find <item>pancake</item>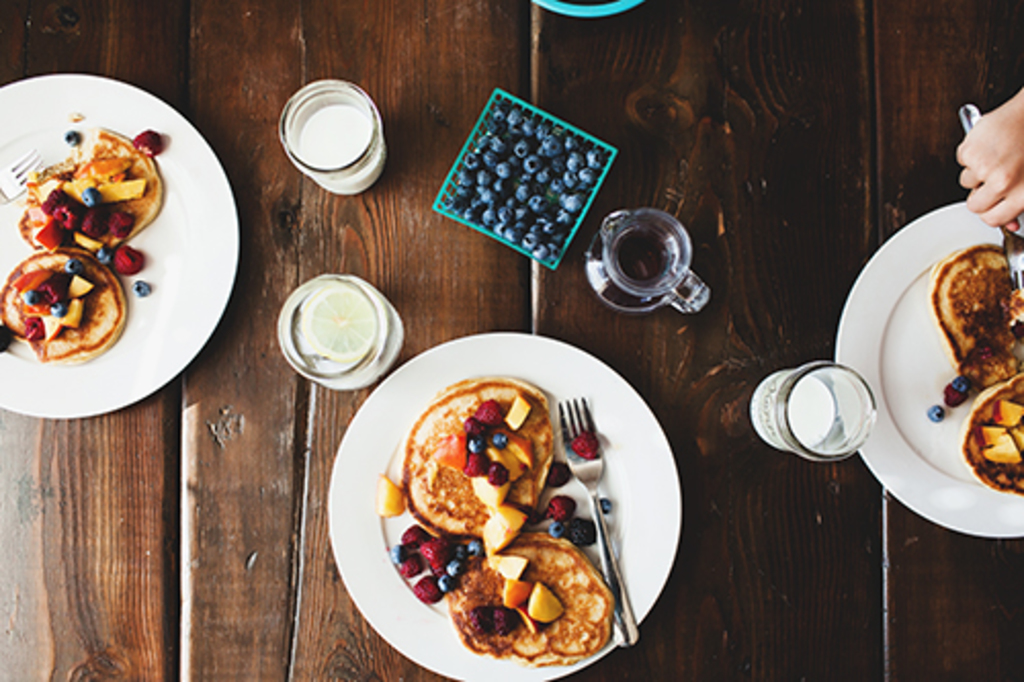
<region>936, 223, 1006, 393</region>
